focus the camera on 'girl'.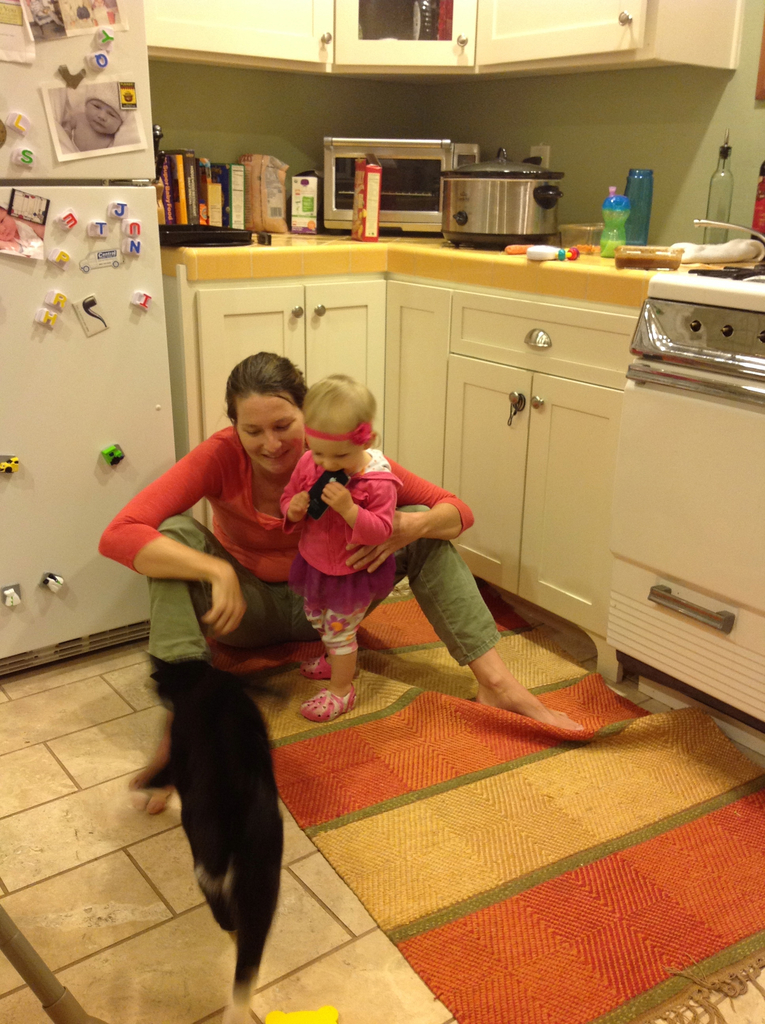
Focus region: [275,372,399,724].
